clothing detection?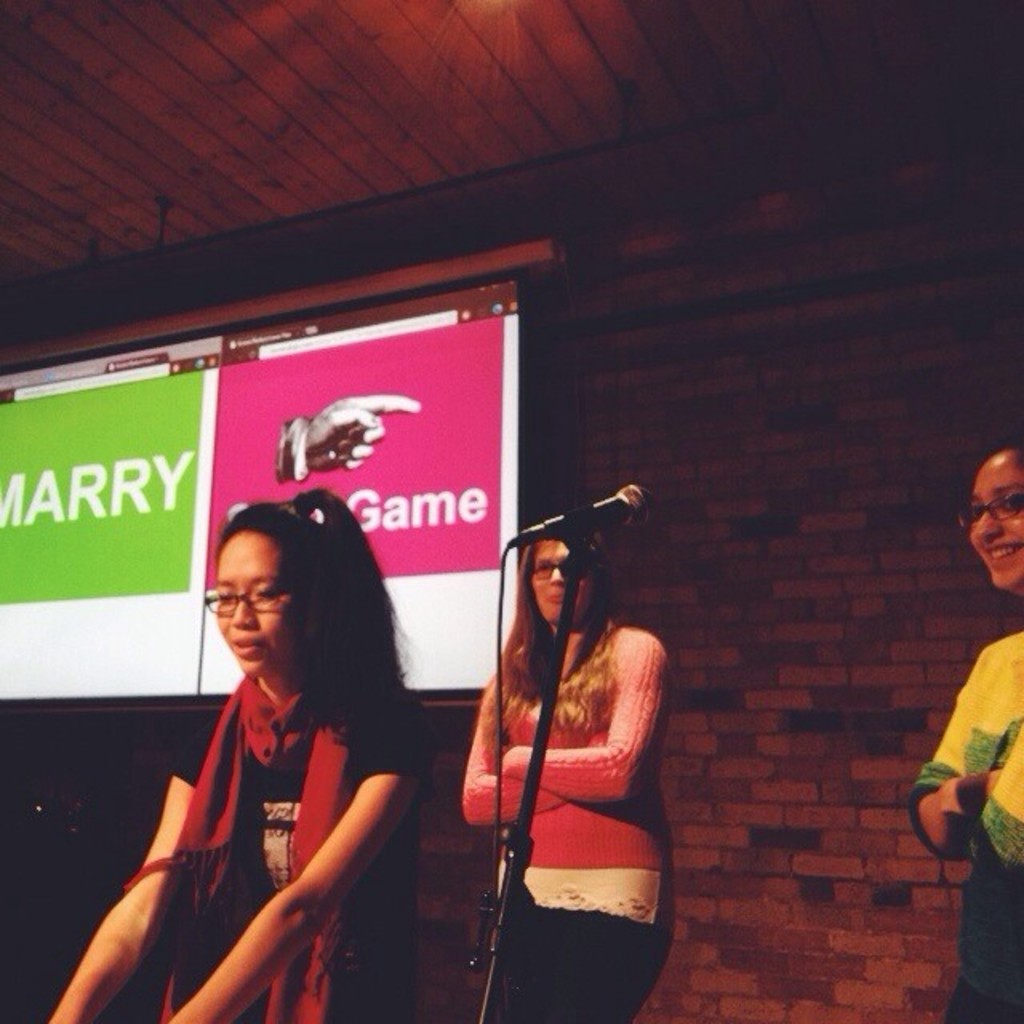
detection(462, 622, 680, 1021)
